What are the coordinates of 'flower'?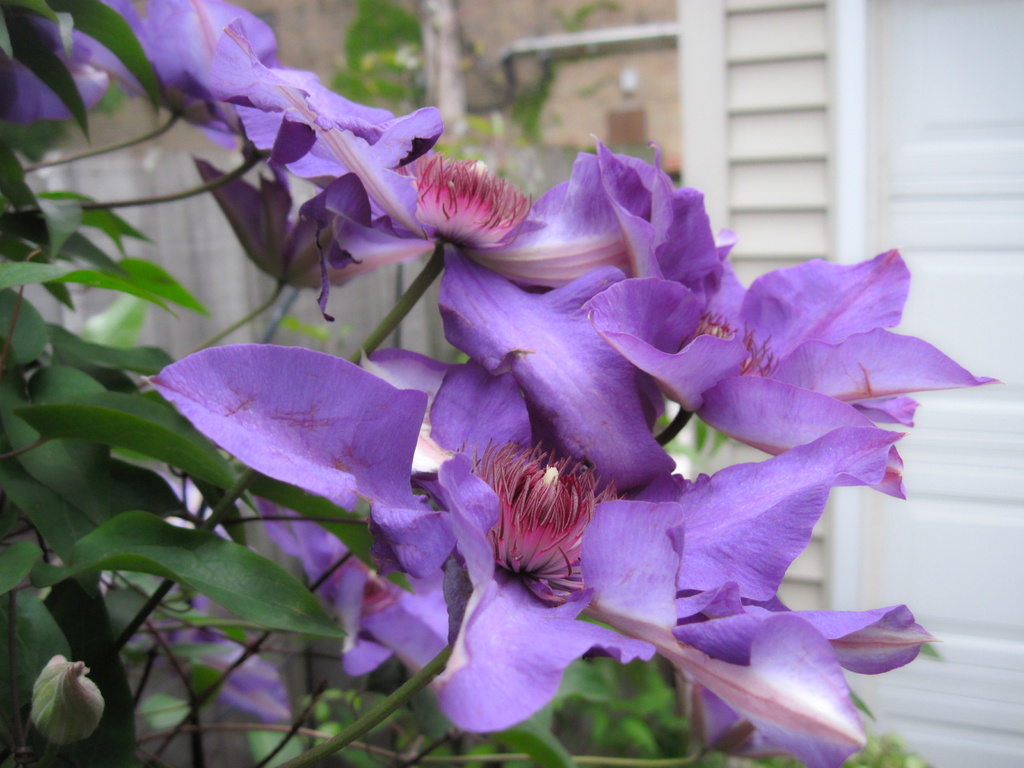
(287, 109, 687, 265).
